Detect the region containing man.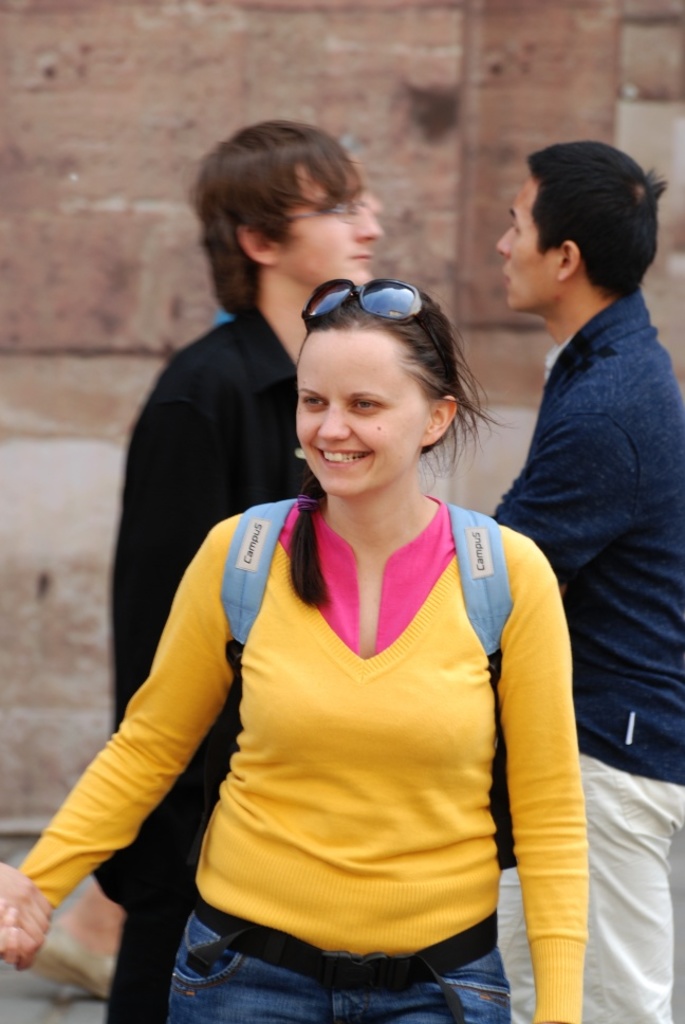
bbox(76, 125, 374, 1023).
